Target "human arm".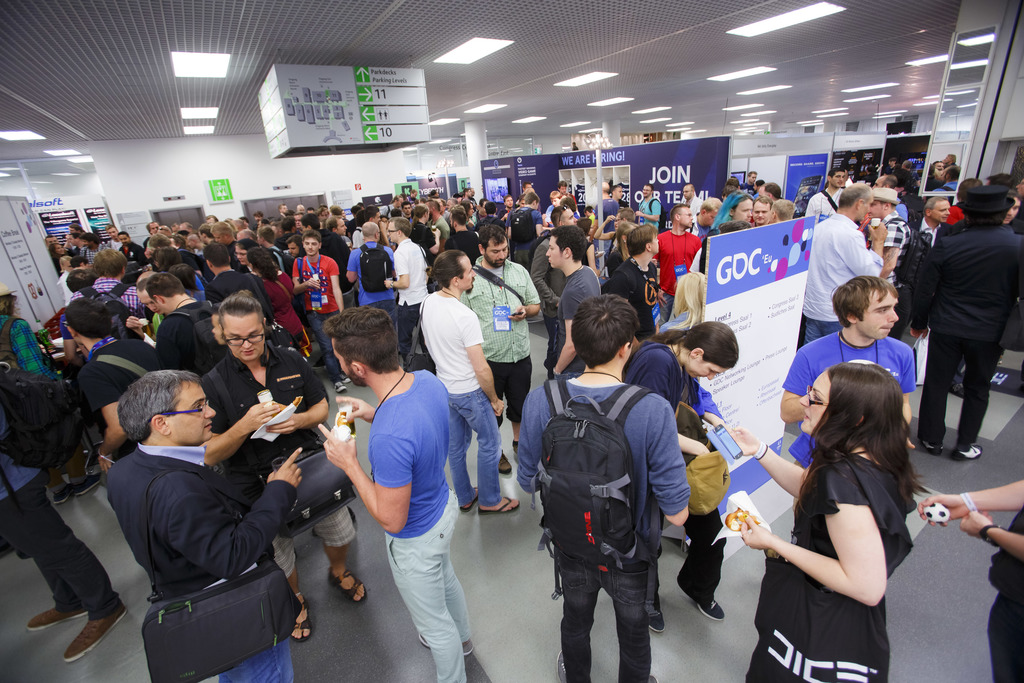
Target region: <box>543,211,552,226</box>.
